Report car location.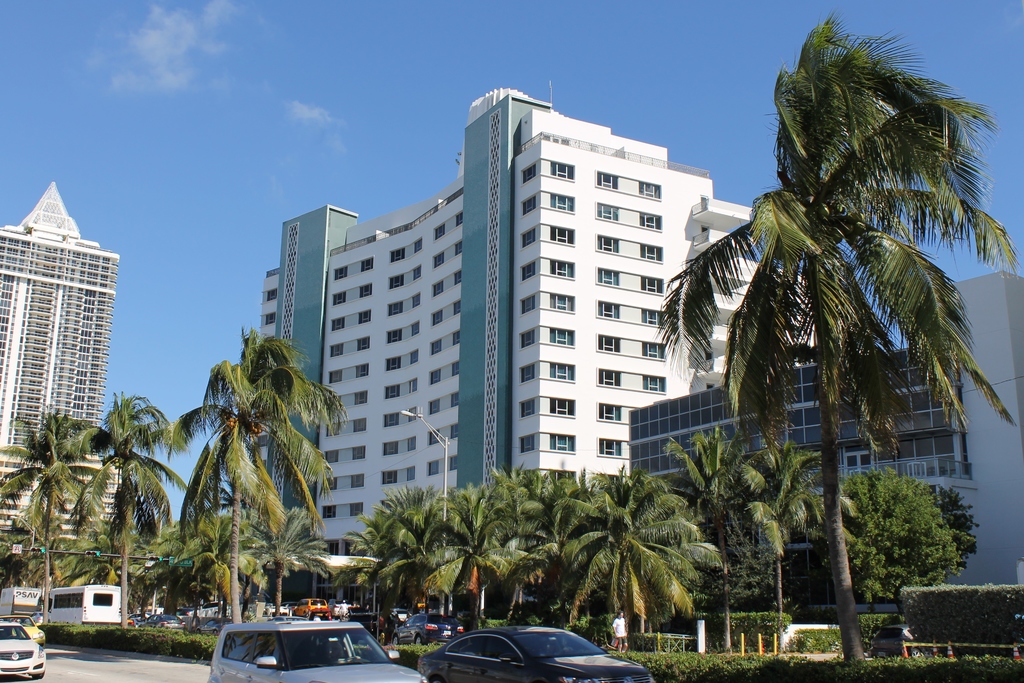
Report: BBox(416, 621, 657, 682).
